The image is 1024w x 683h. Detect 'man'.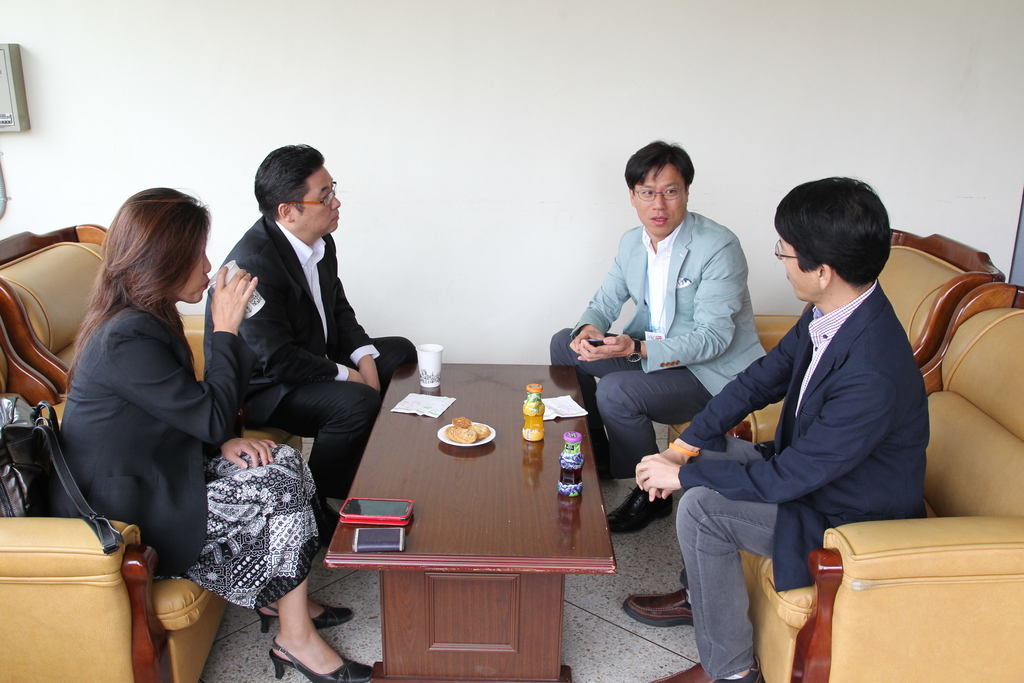
Detection: rect(550, 140, 767, 533).
